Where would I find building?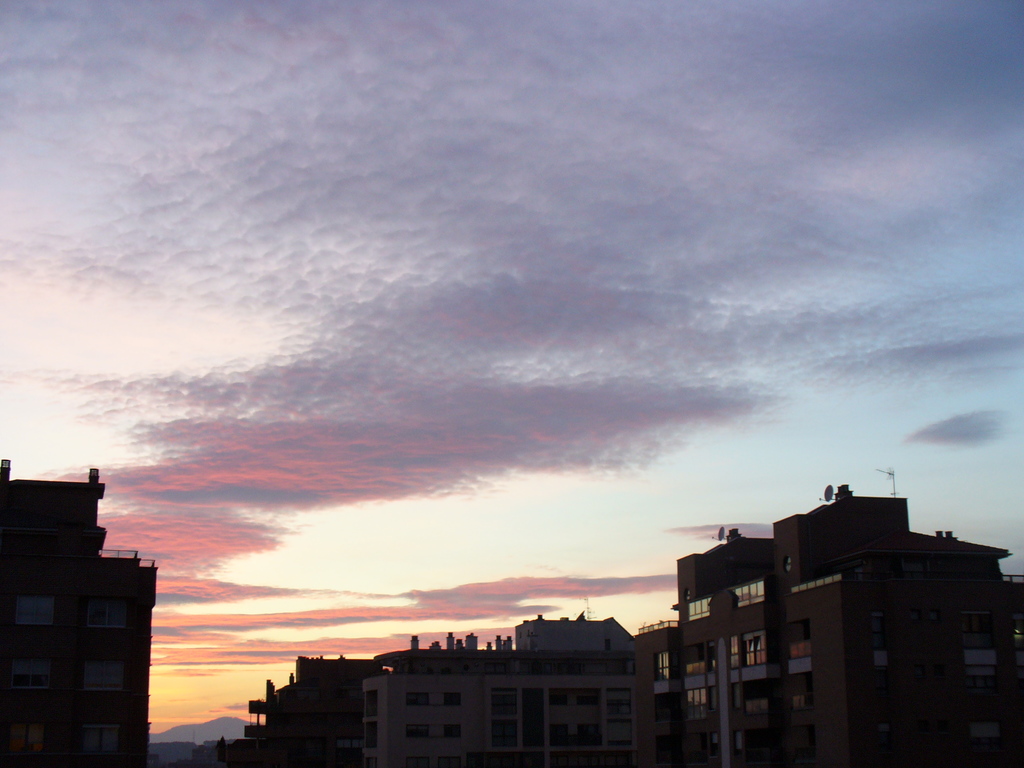
At x1=634 y1=471 x2=1023 y2=766.
